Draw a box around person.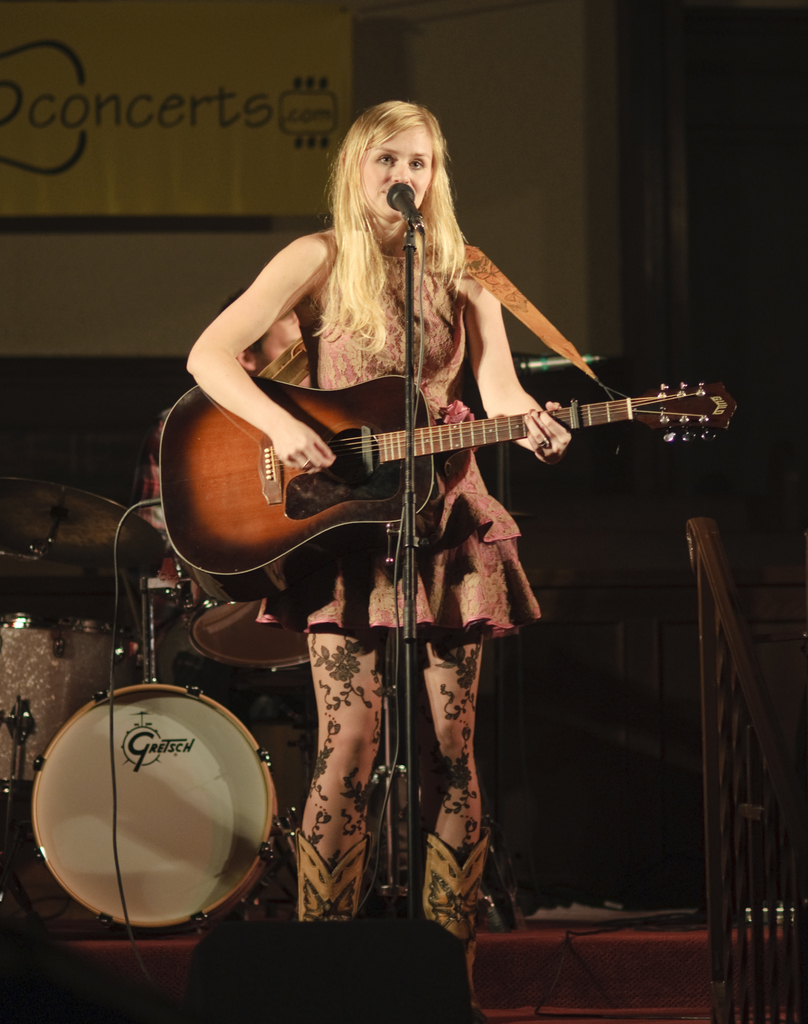
pyautogui.locateOnScreen(184, 99, 569, 932).
